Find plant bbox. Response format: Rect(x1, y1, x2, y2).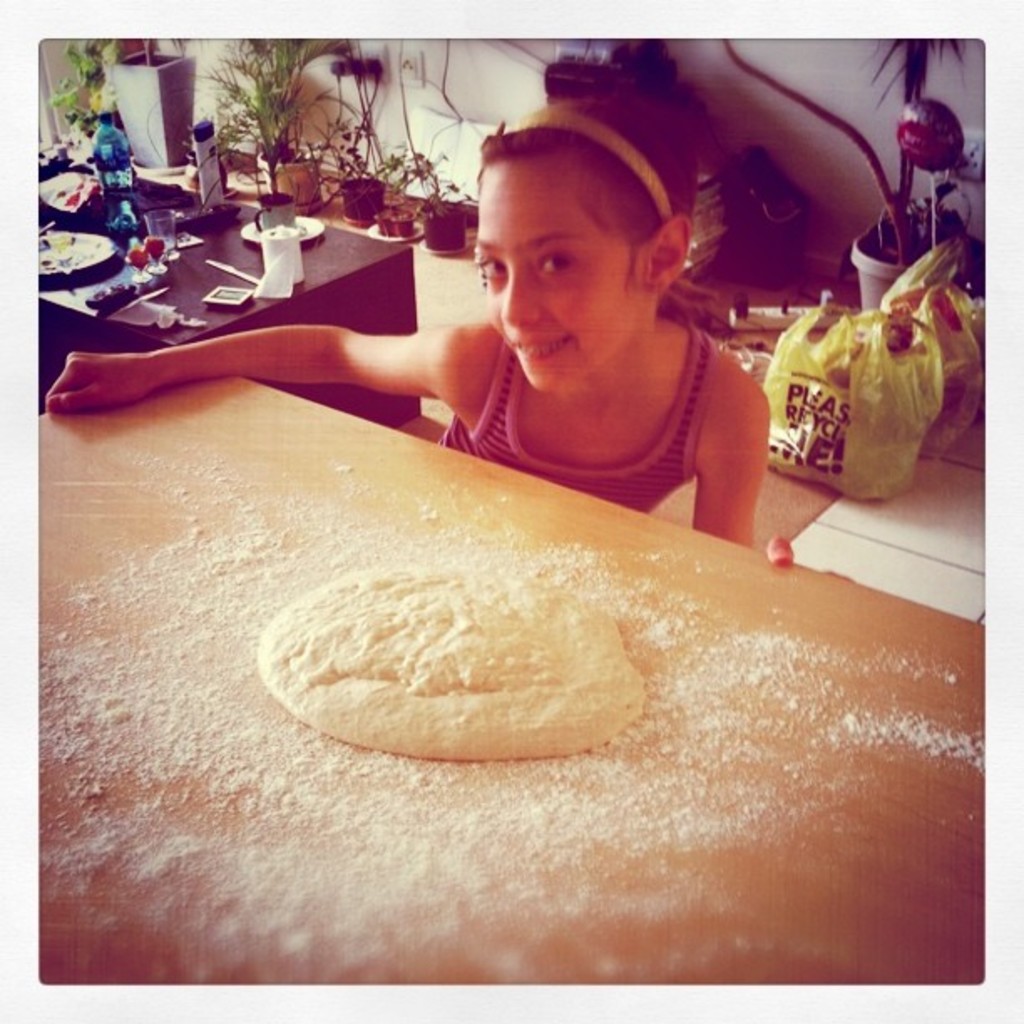
Rect(410, 142, 472, 251).
